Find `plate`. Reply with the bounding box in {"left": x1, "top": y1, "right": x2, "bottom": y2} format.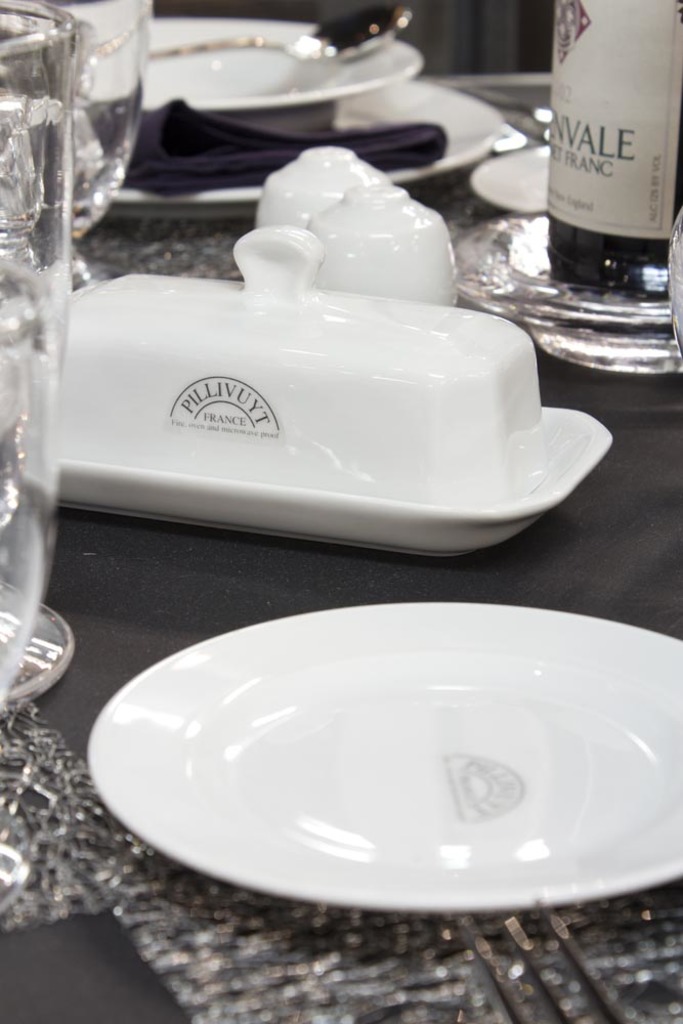
{"left": 85, "top": 604, "right": 682, "bottom": 908}.
